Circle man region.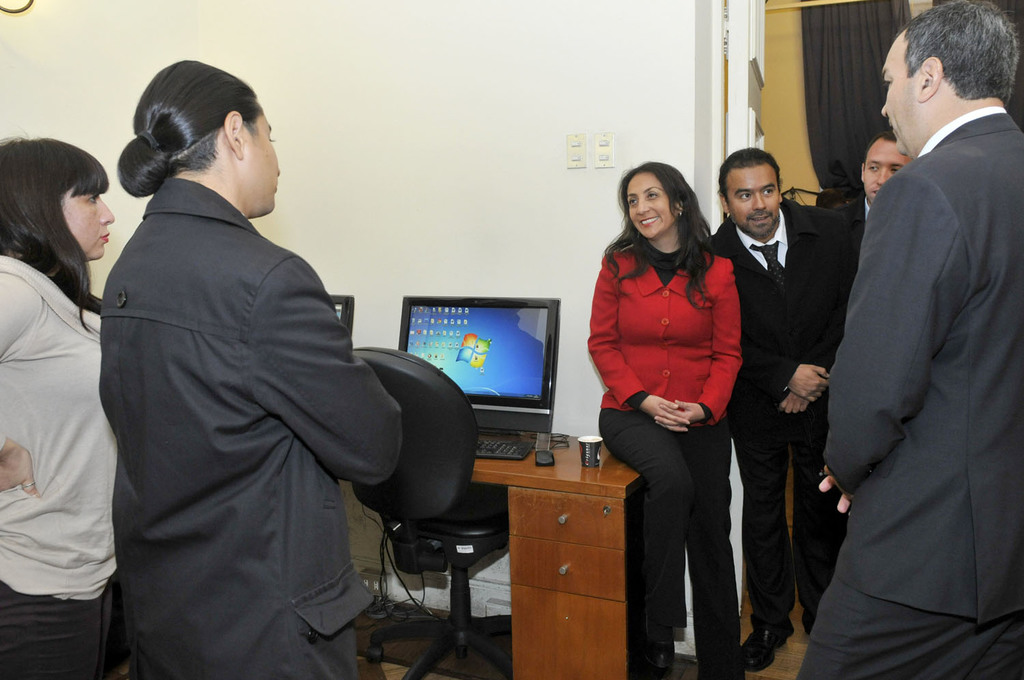
Region: detection(836, 129, 912, 240).
